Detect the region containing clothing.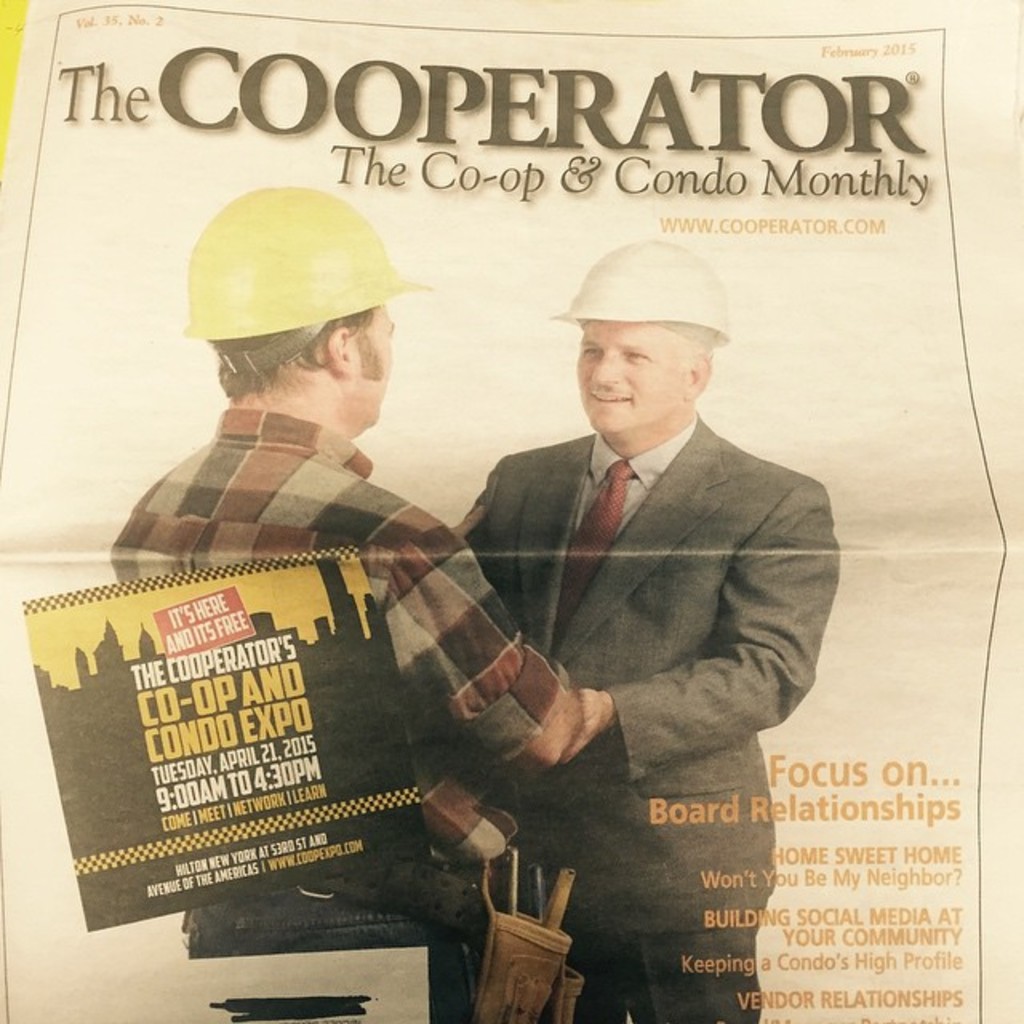
left=112, top=418, right=579, bottom=1022.
